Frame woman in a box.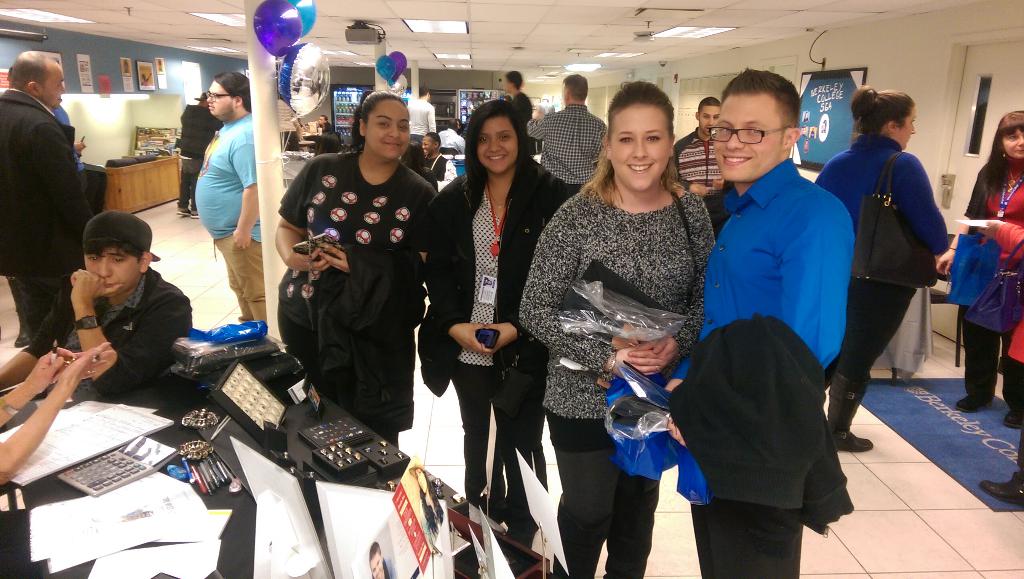
<region>812, 82, 945, 456</region>.
